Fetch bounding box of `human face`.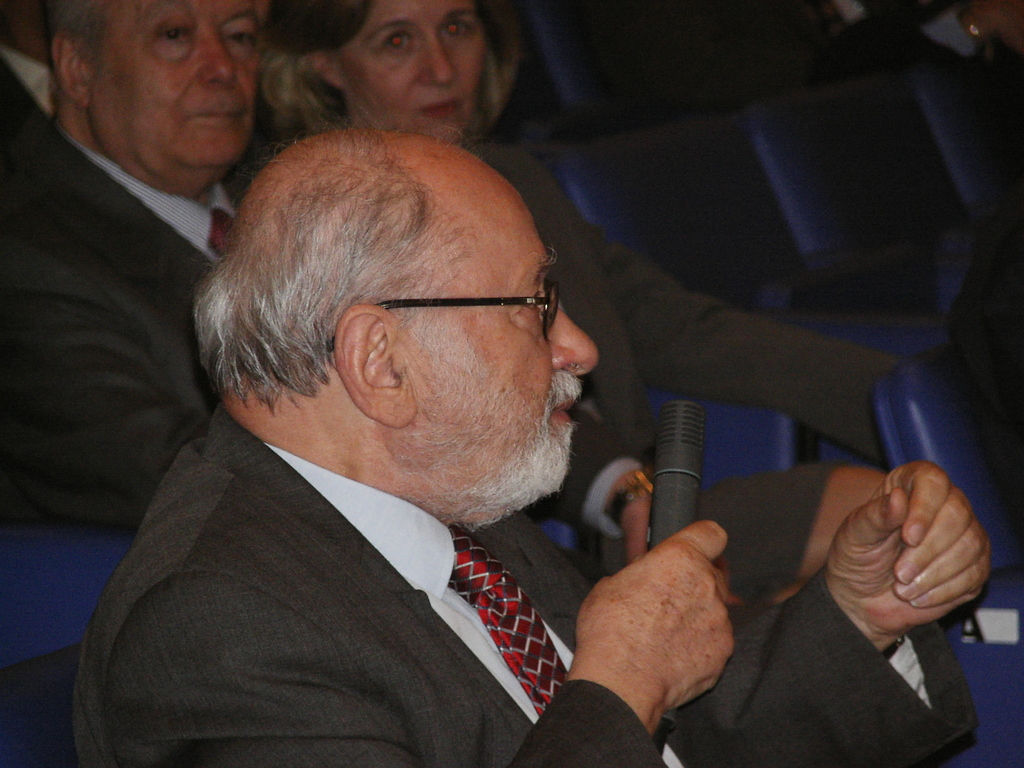
Bbox: 88/0/260/167.
